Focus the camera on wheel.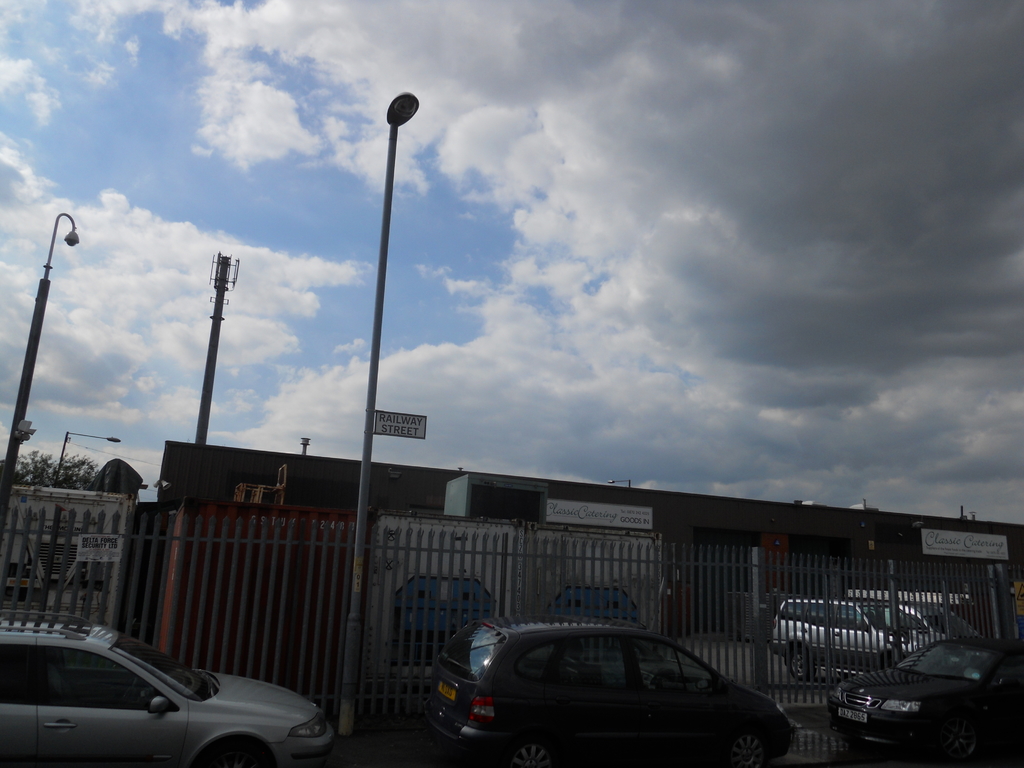
Focus region: rect(723, 732, 765, 764).
